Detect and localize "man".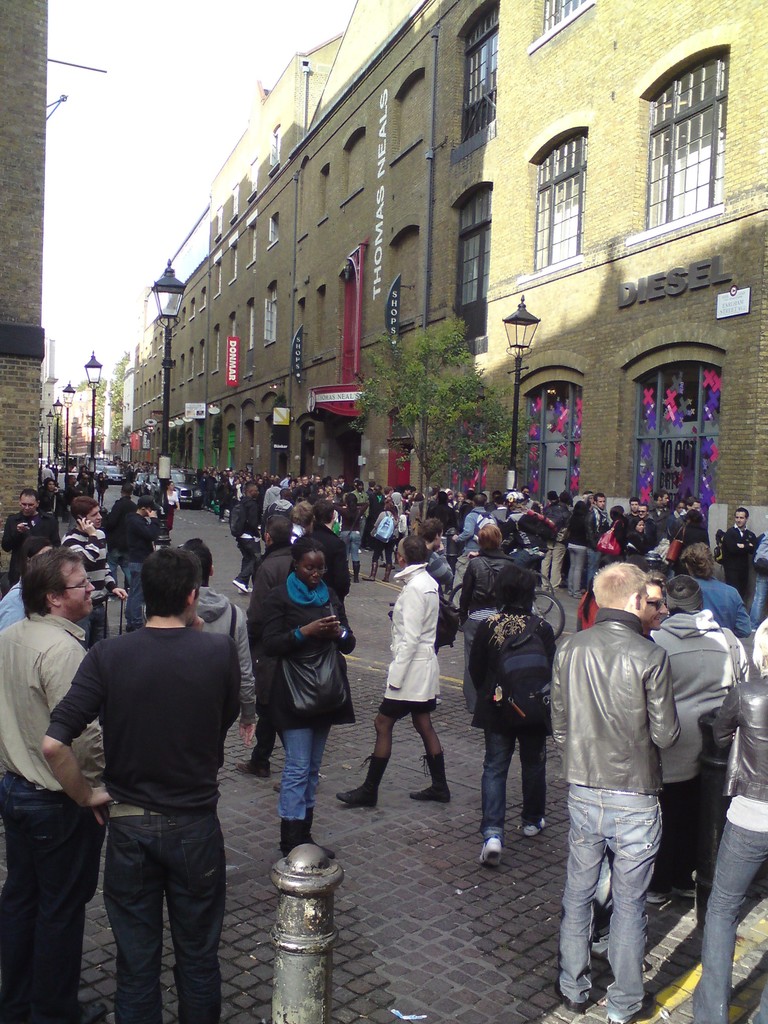
Localized at box=[289, 474, 314, 504].
